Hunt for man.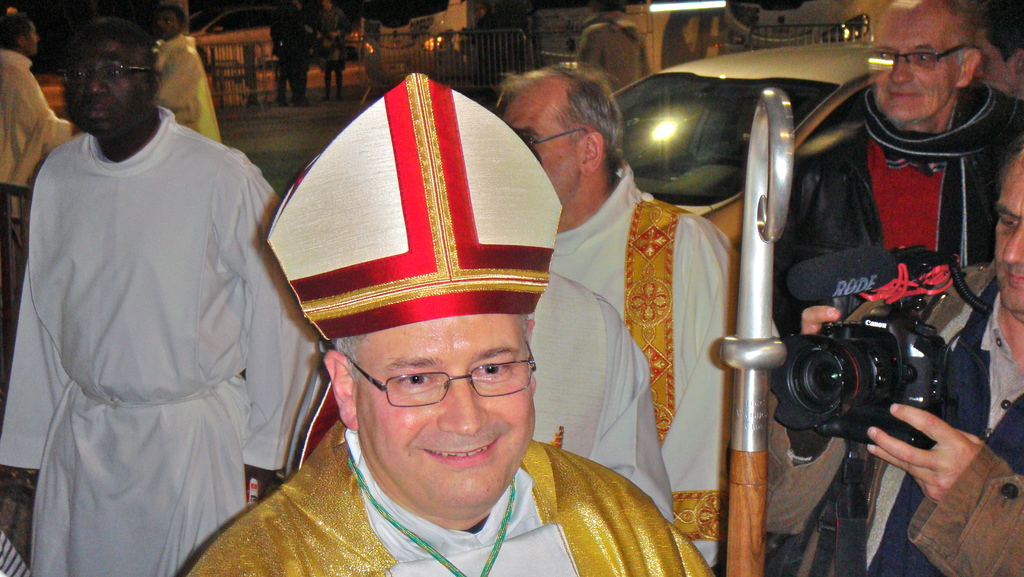
Hunted down at 0/20/325/576.
